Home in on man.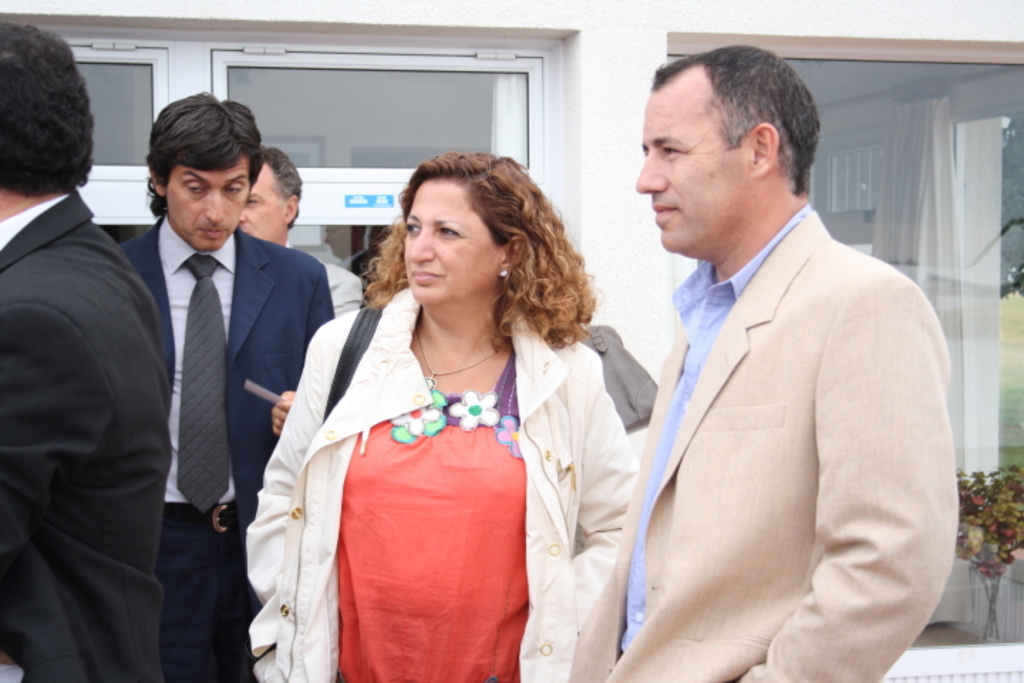
Homed in at <box>567,48,966,682</box>.
